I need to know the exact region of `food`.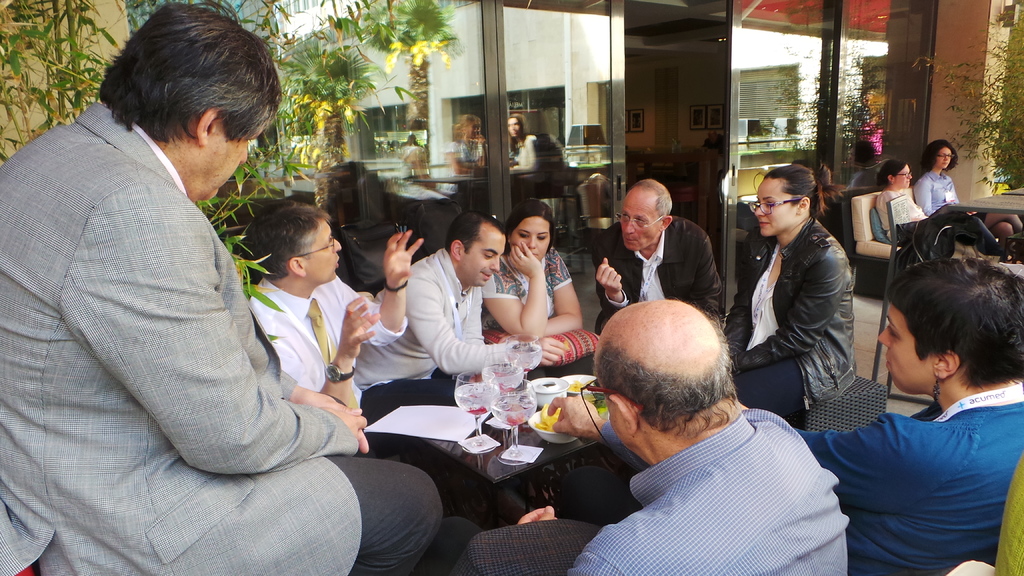
Region: x1=534, y1=403, x2=568, y2=431.
